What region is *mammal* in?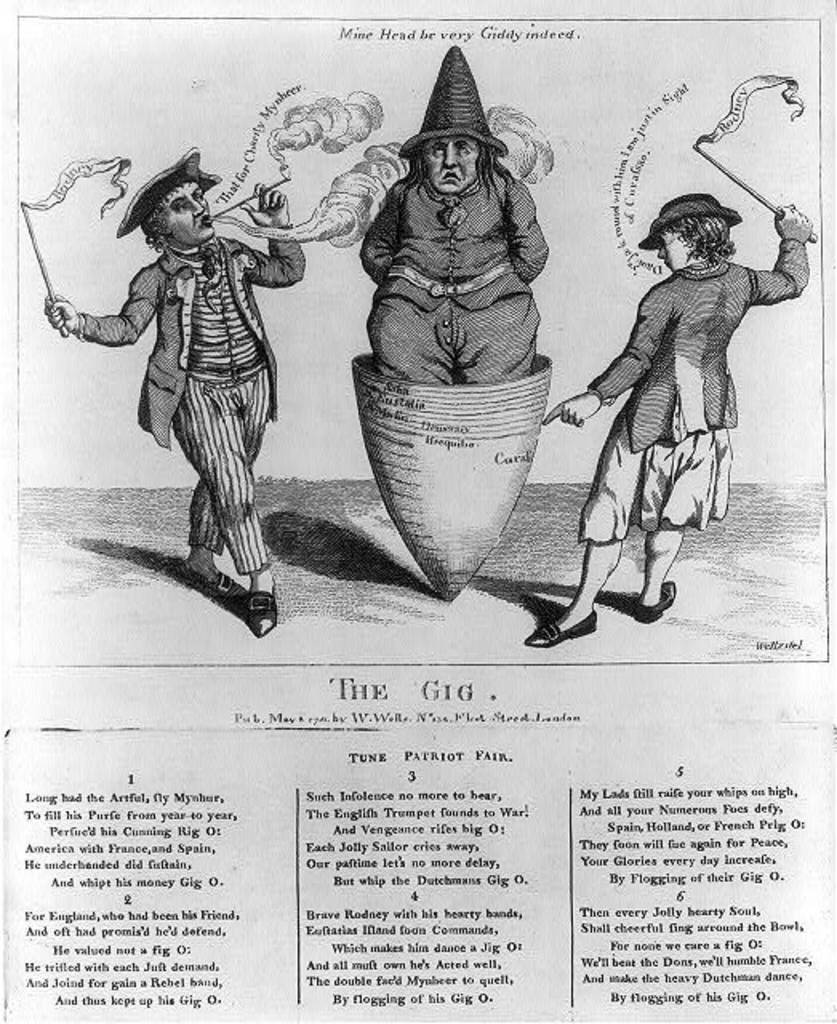
bbox=[366, 46, 552, 387].
